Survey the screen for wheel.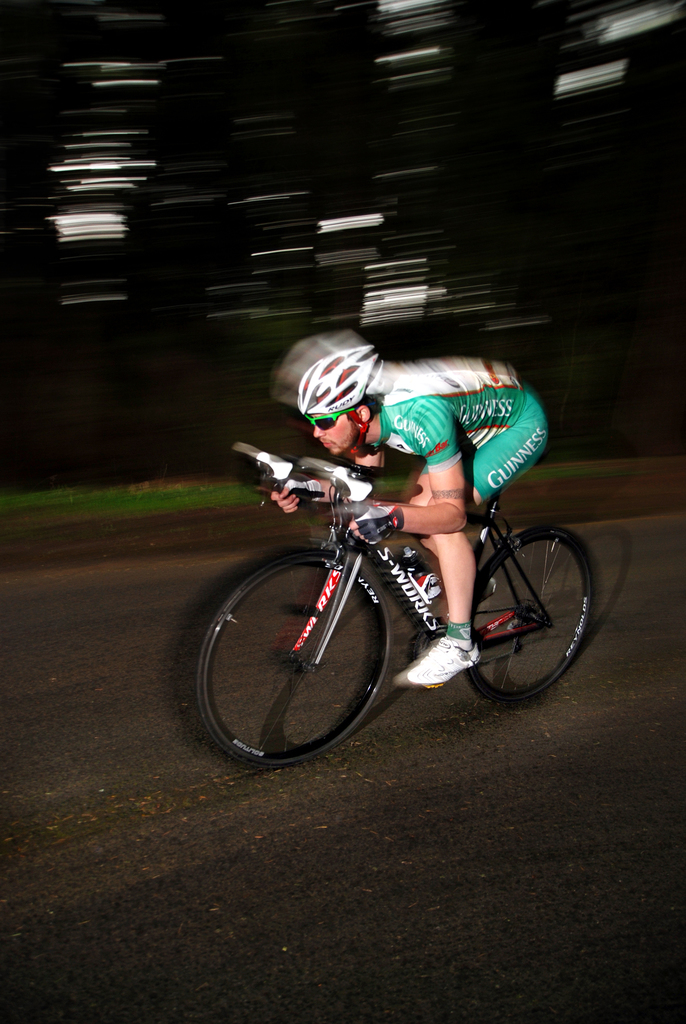
Survey found: box(187, 550, 392, 767).
